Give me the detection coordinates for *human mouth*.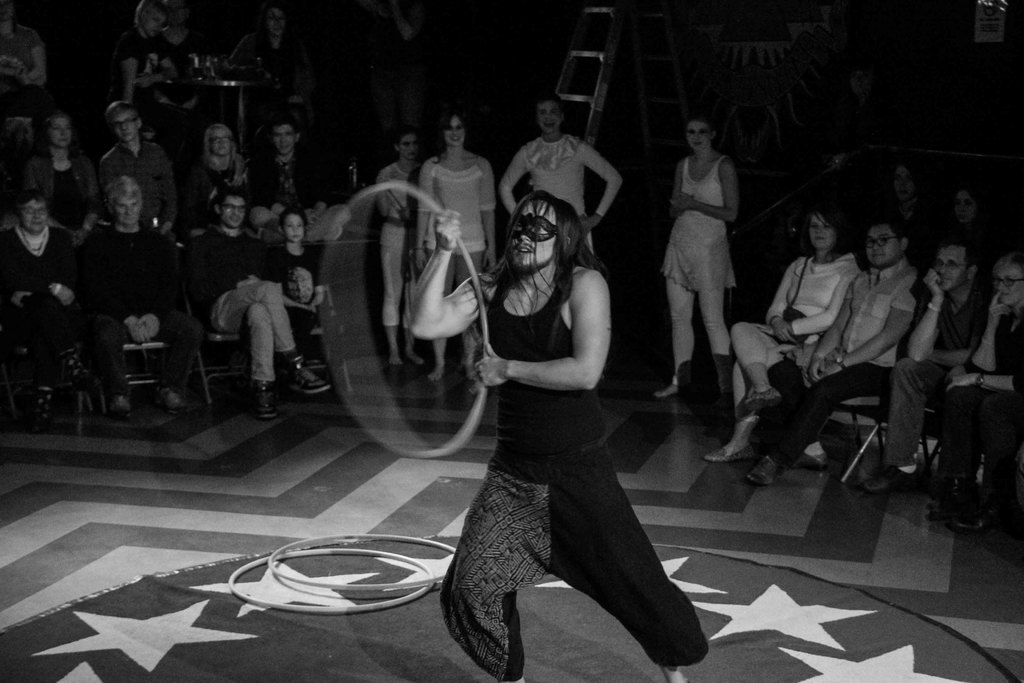
515 245 532 252.
